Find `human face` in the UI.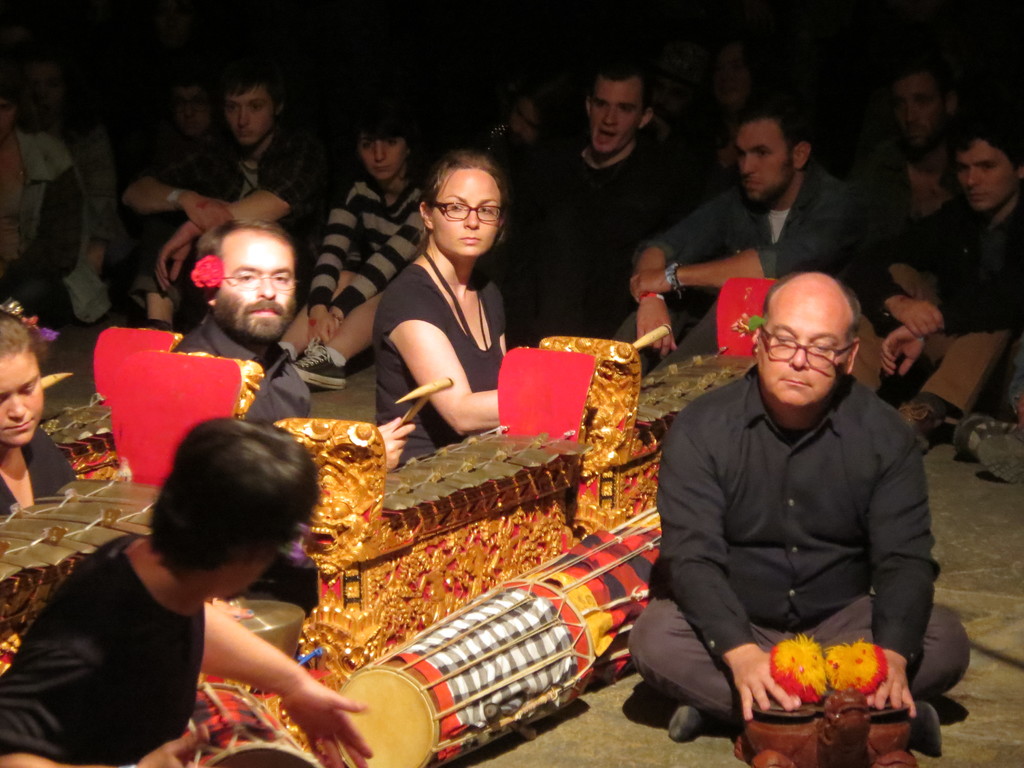
UI element at 729, 123, 782, 196.
